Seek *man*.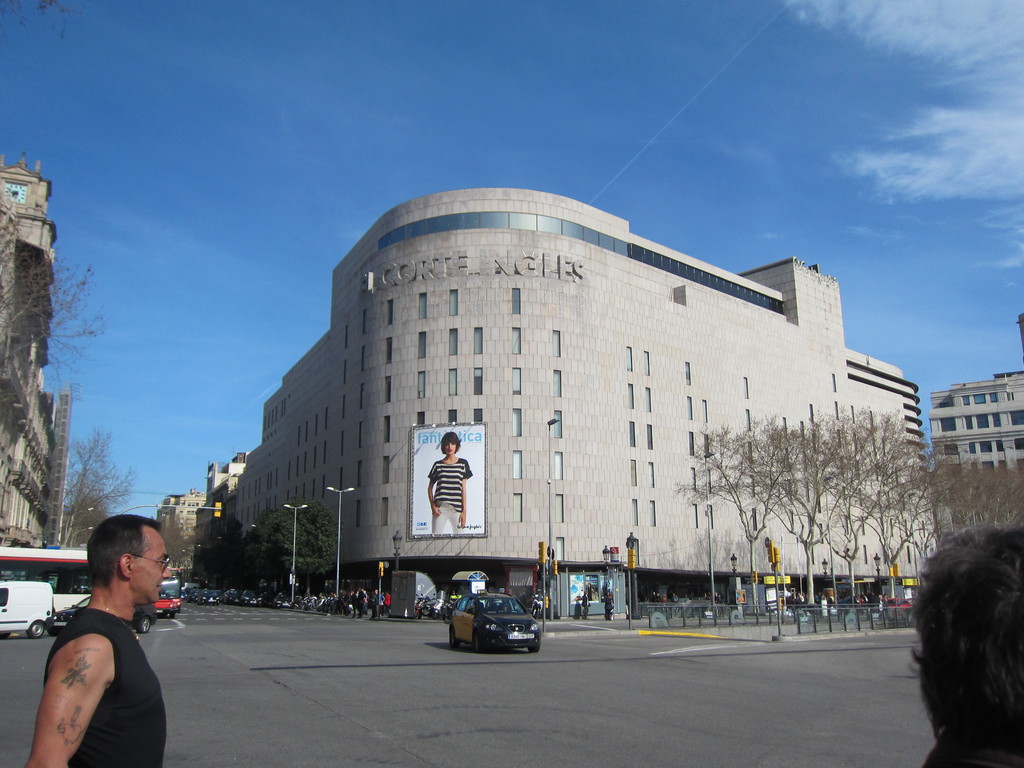
[left=25, top=531, right=184, bottom=749].
